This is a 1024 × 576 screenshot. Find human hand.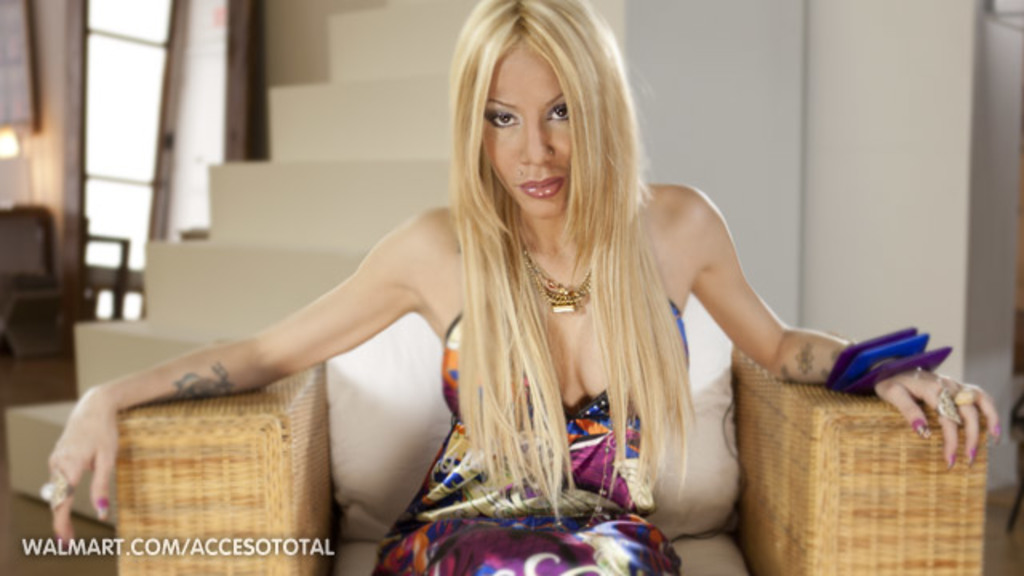
Bounding box: <region>886, 358, 1000, 456</region>.
